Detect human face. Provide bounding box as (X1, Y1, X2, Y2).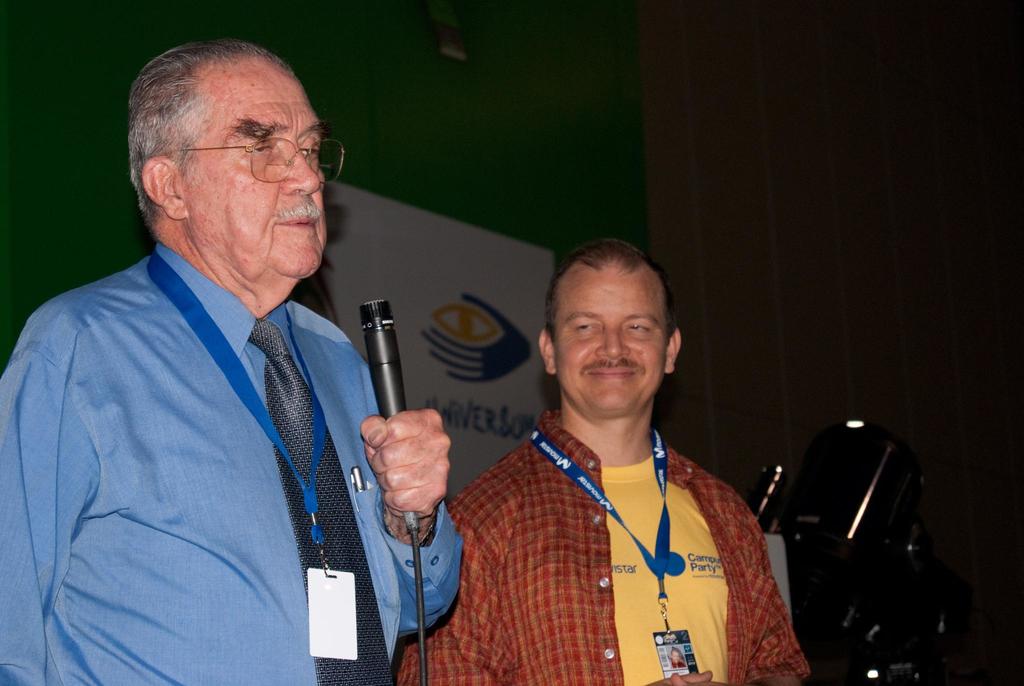
(557, 266, 662, 415).
